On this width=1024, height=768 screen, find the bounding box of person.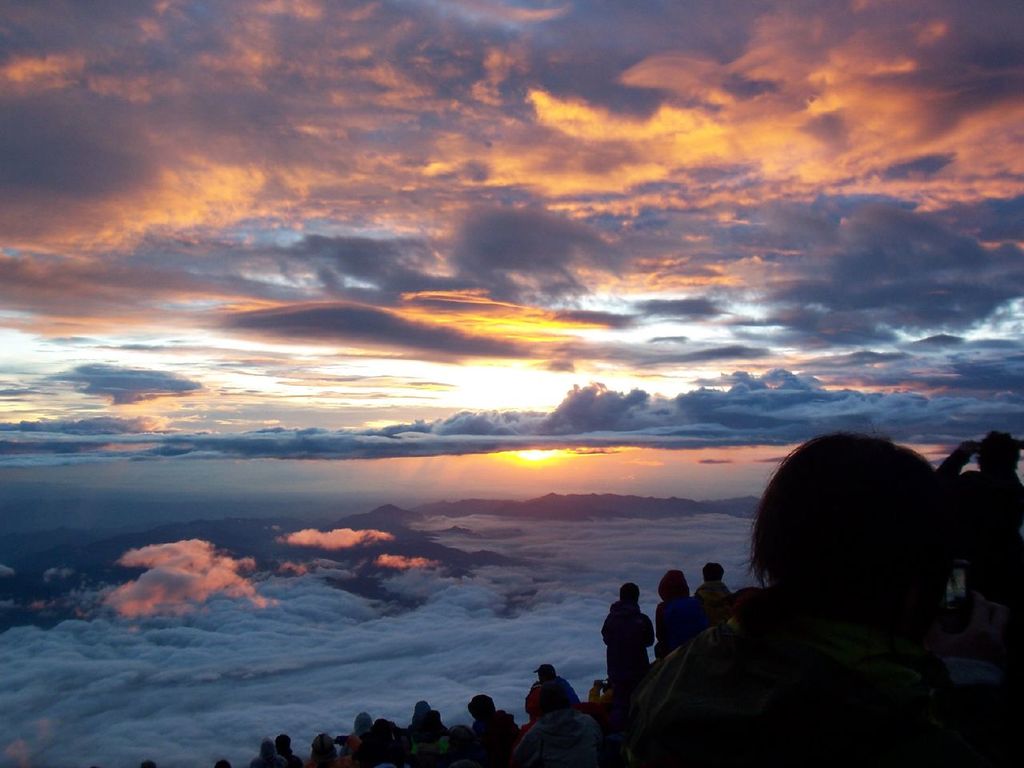
Bounding box: left=935, top=428, right=1023, bottom=634.
